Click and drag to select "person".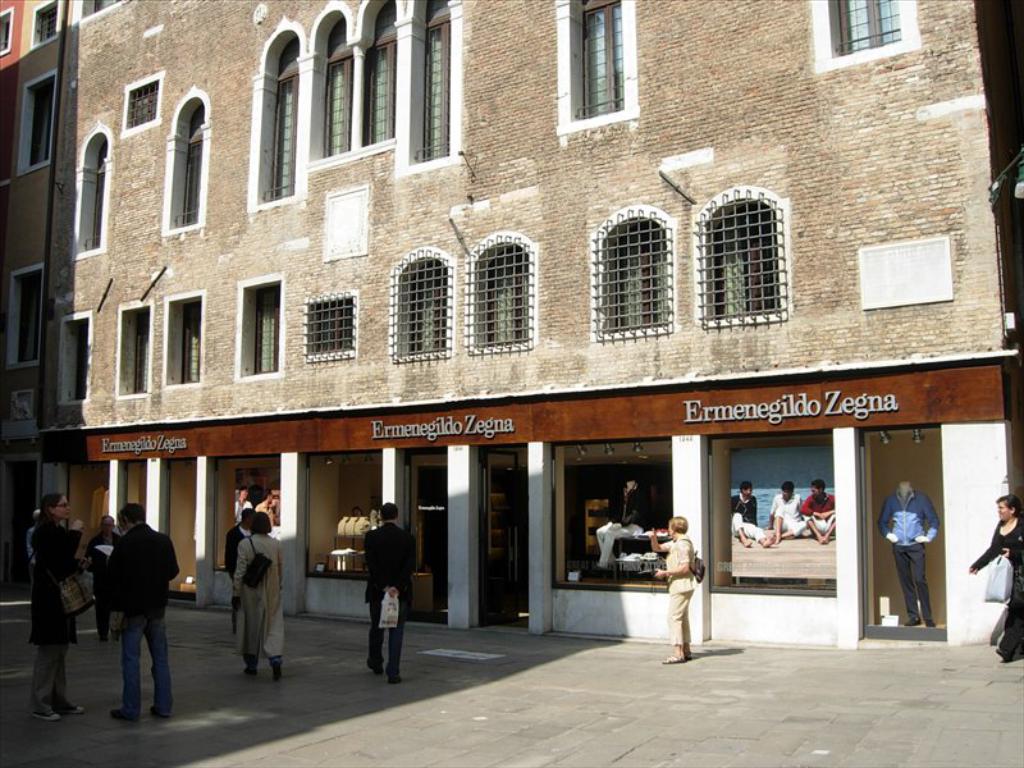
Selection: pyautogui.locateOnScreen(97, 503, 172, 708).
